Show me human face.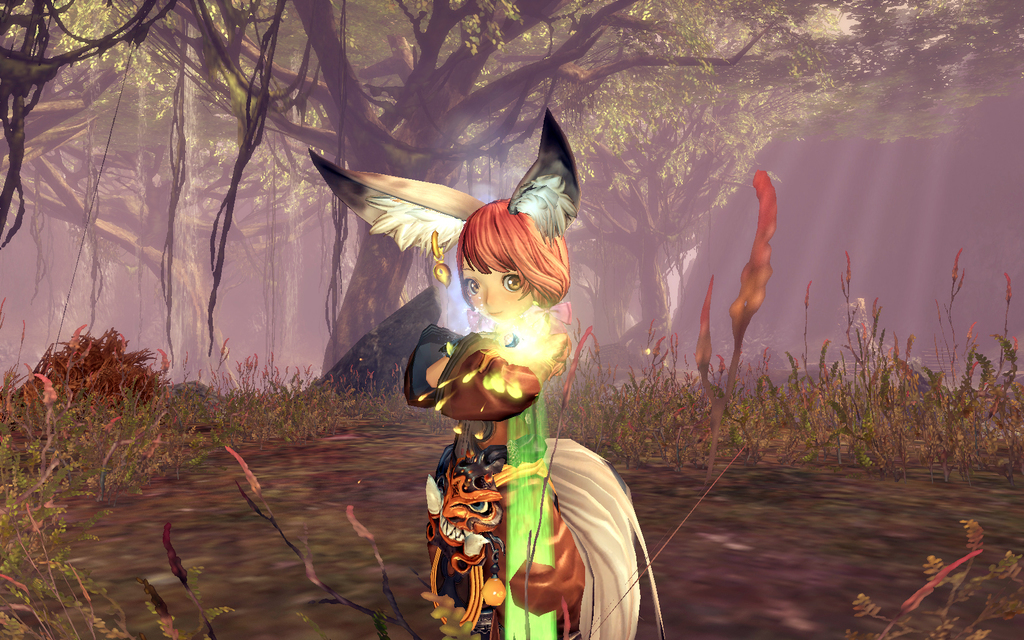
human face is here: x1=461 y1=257 x2=538 y2=324.
